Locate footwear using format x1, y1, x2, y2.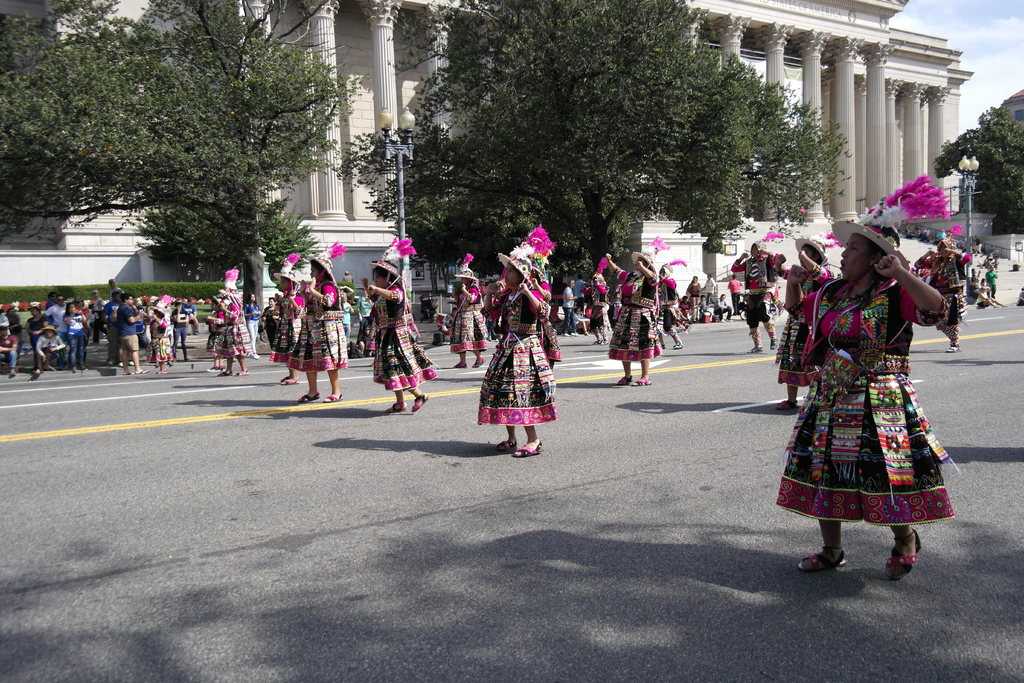
882, 527, 922, 582.
